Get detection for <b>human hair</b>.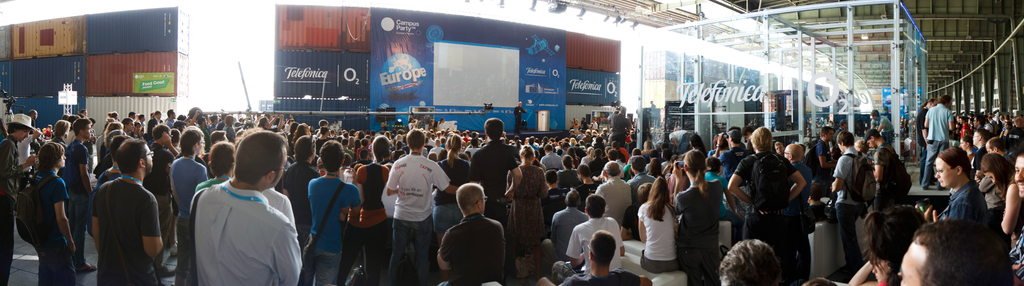
Detection: pyautogui.locateOnScreen(636, 182, 653, 203).
